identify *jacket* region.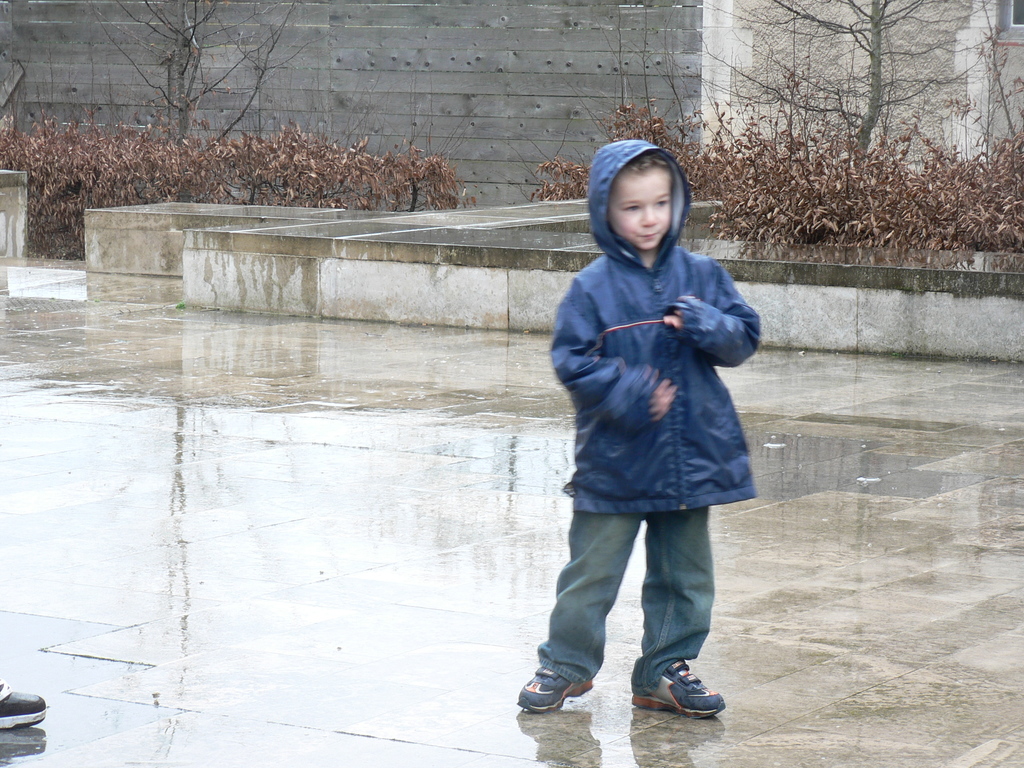
Region: bbox=(556, 166, 762, 484).
